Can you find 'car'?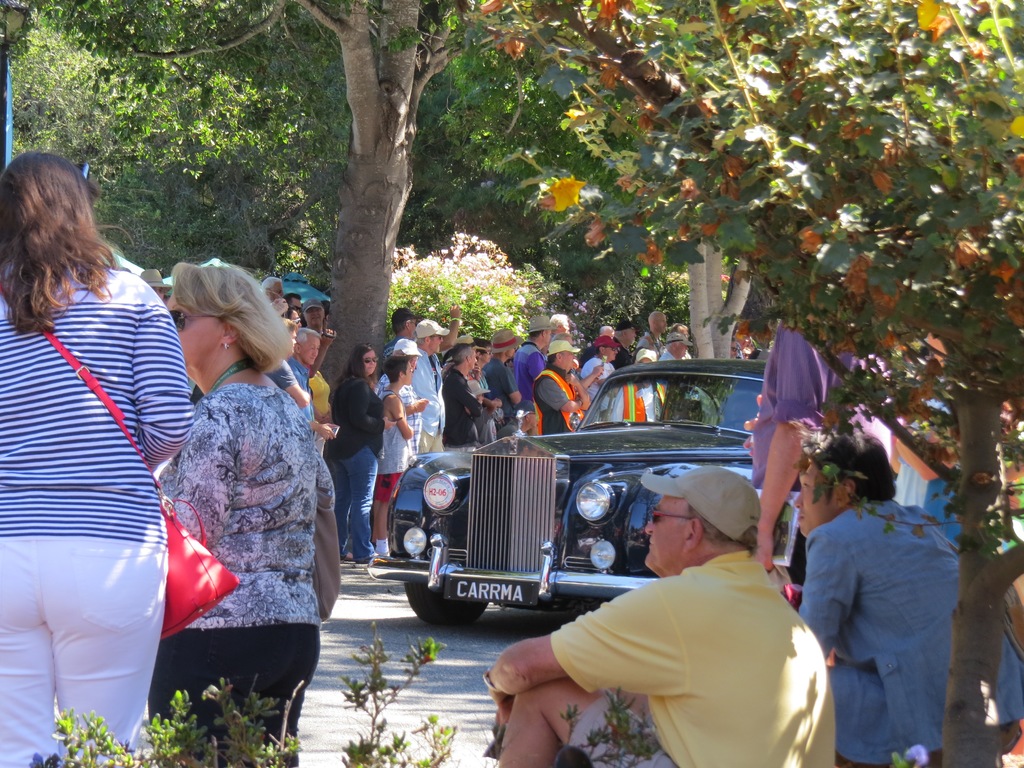
Yes, bounding box: crop(359, 356, 804, 622).
